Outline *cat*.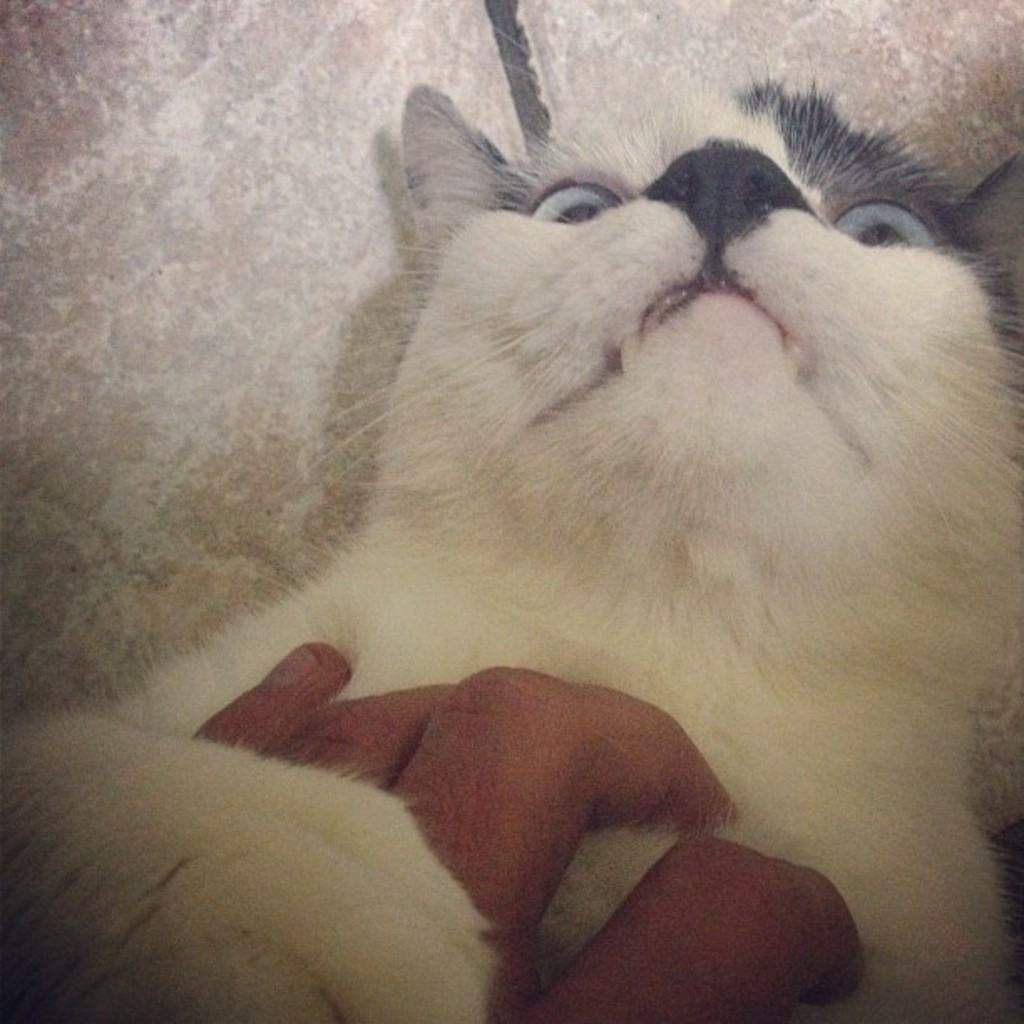
Outline: bbox=(0, 52, 1022, 1022).
